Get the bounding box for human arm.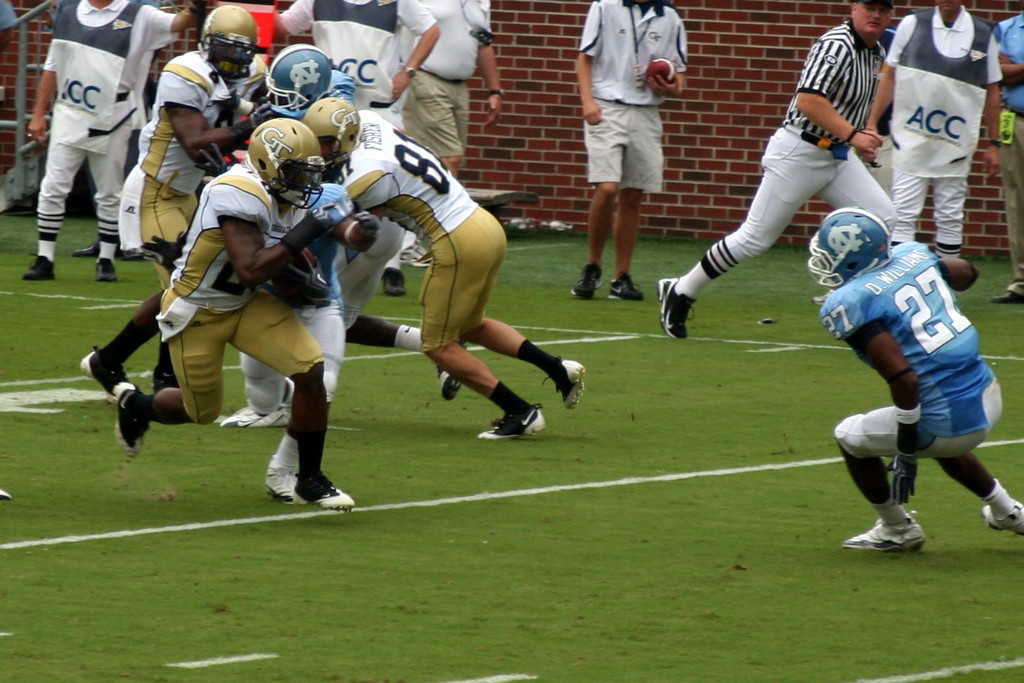
crop(868, 22, 900, 130).
